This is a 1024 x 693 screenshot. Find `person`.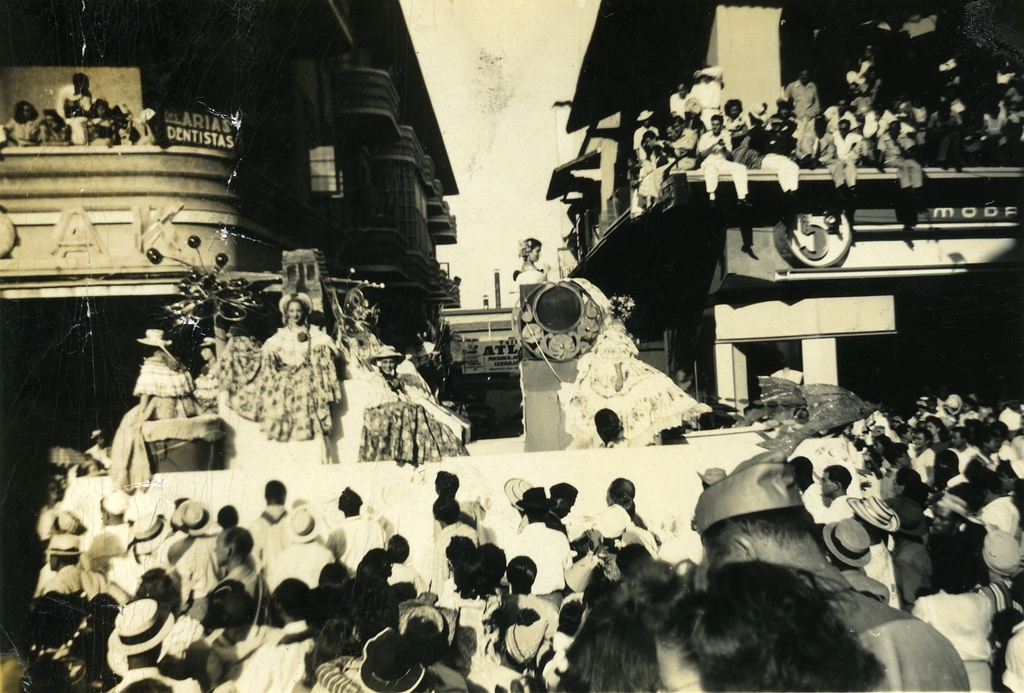
Bounding box: Rect(255, 292, 324, 442).
